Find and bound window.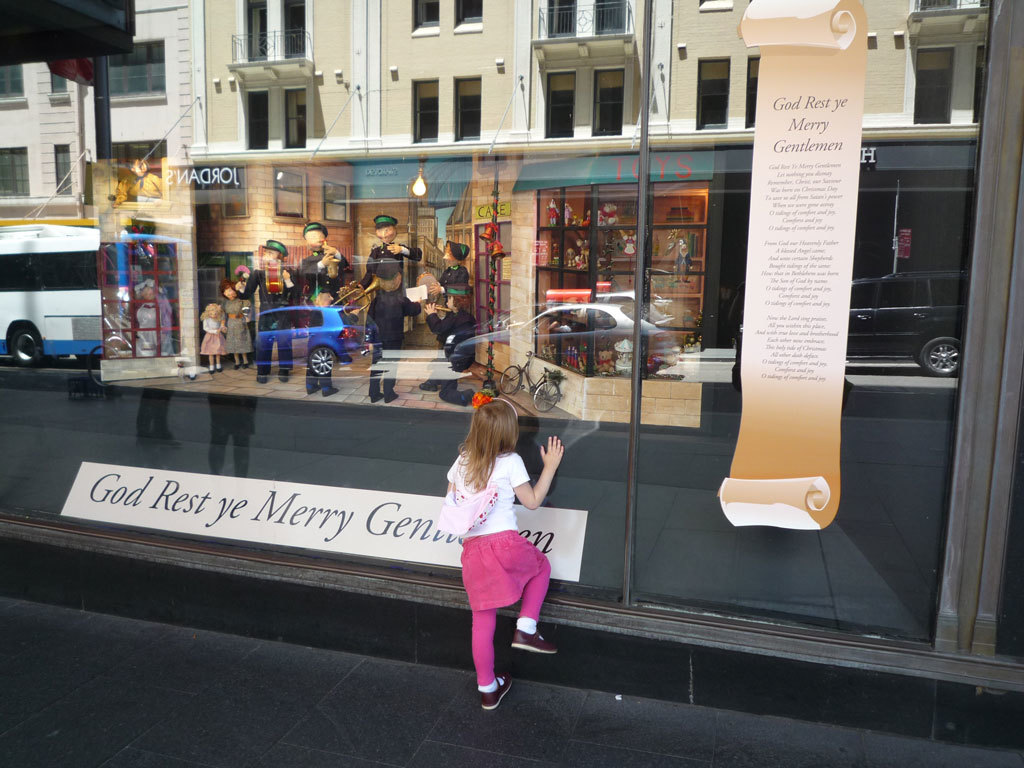
Bound: [0,53,28,107].
